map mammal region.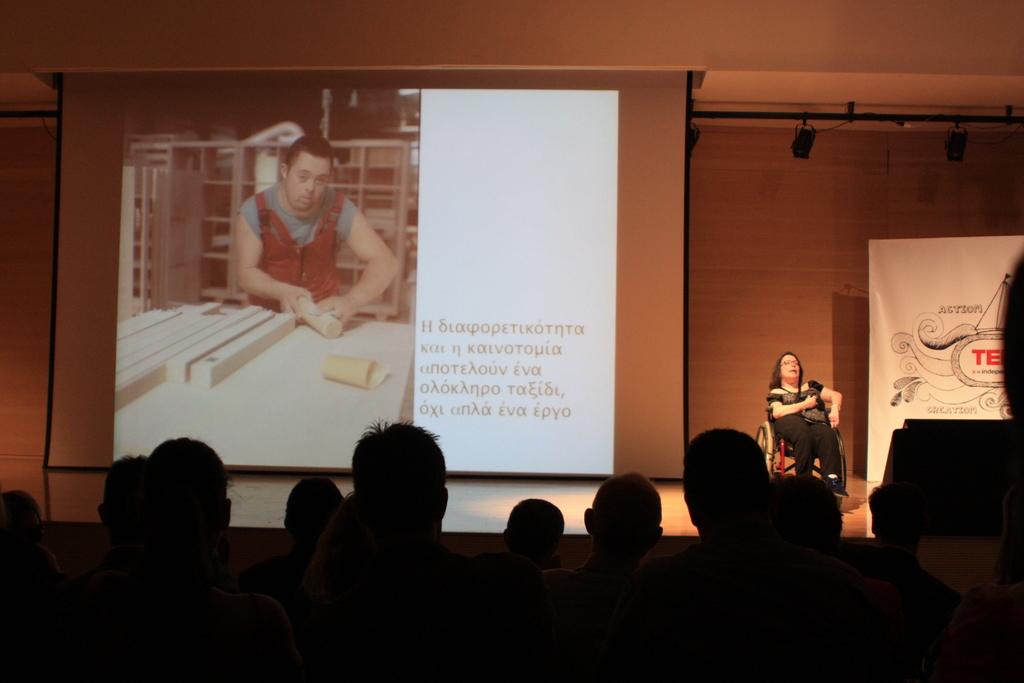
Mapped to <region>557, 465, 666, 593</region>.
